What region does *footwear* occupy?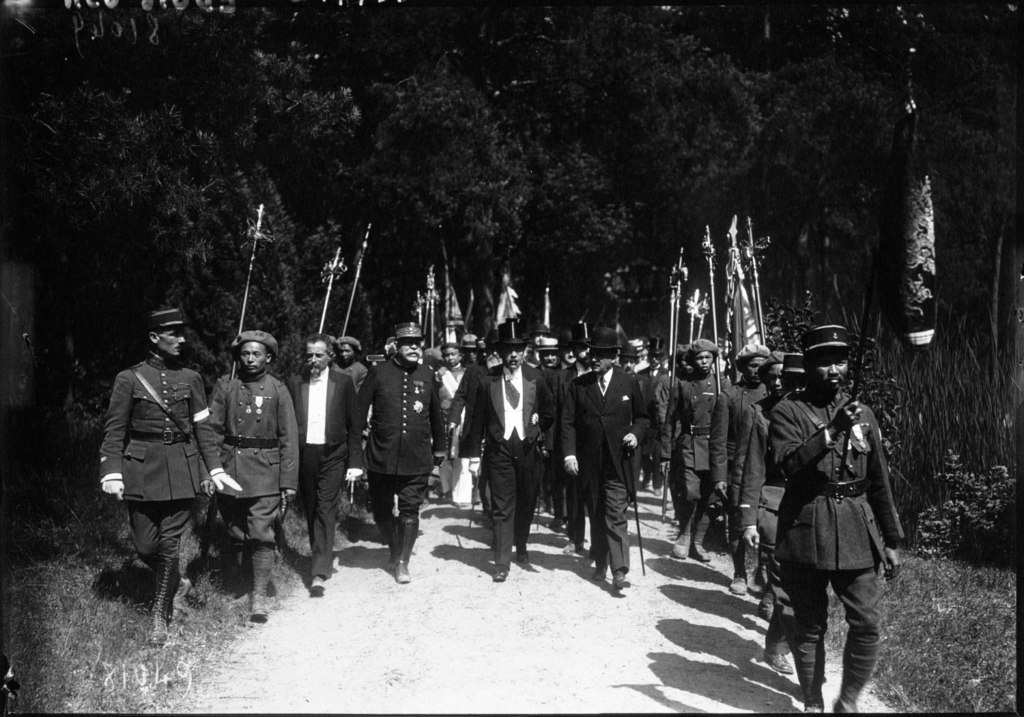
<region>143, 545, 178, 648</region>.
